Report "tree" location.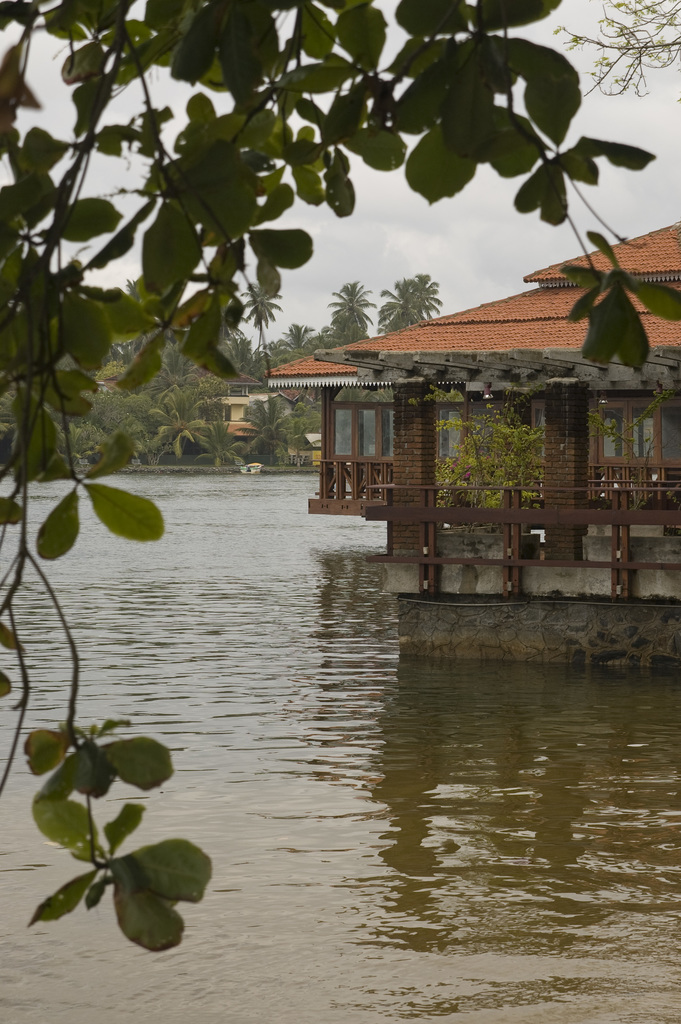
Report: [242,282,283,355].
